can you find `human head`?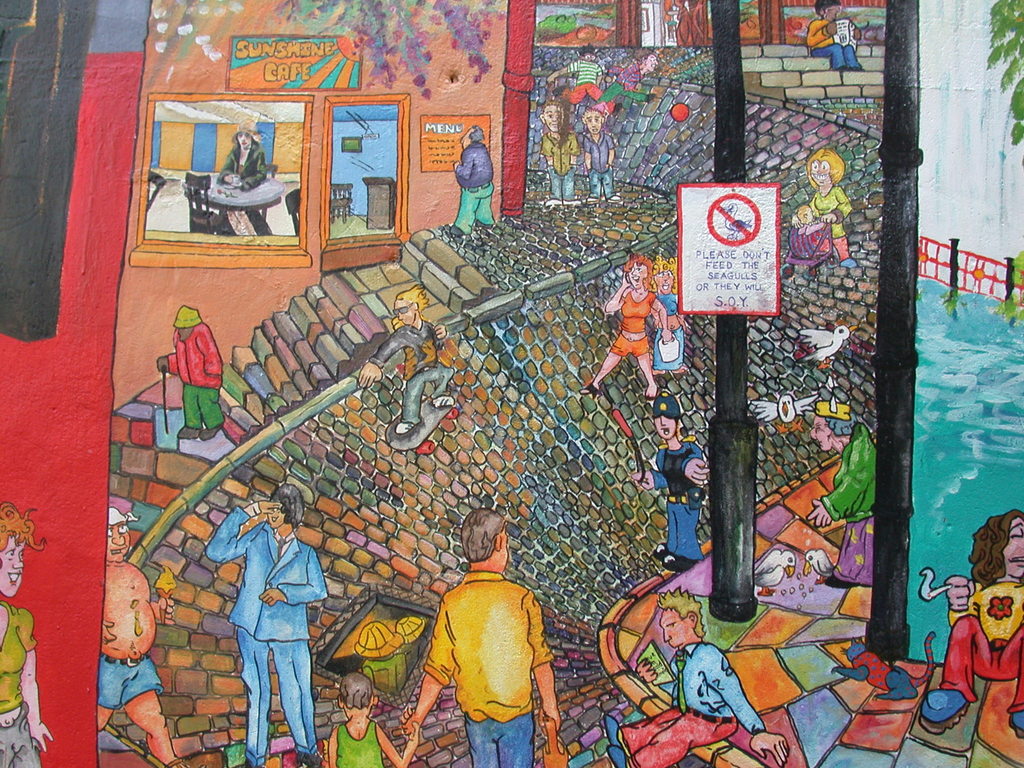
Yes, bounding box: x1=338 y1=673 x2=380 y2=722.
